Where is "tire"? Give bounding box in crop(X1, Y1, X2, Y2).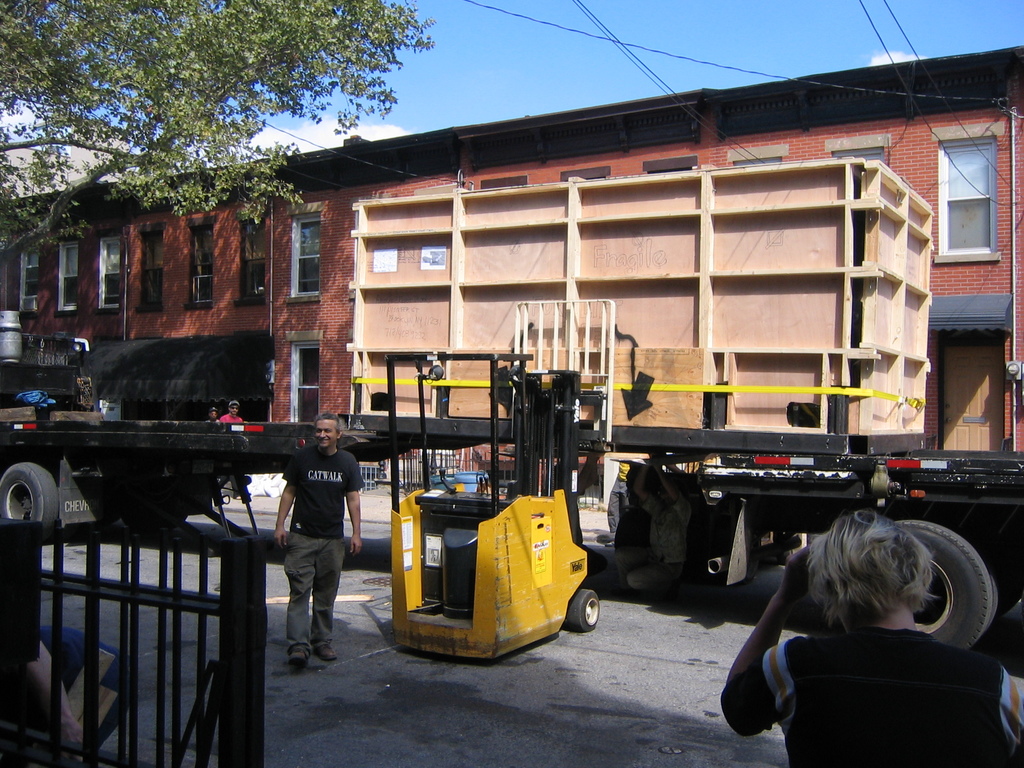
crop(961, 527, 1023, 614).
